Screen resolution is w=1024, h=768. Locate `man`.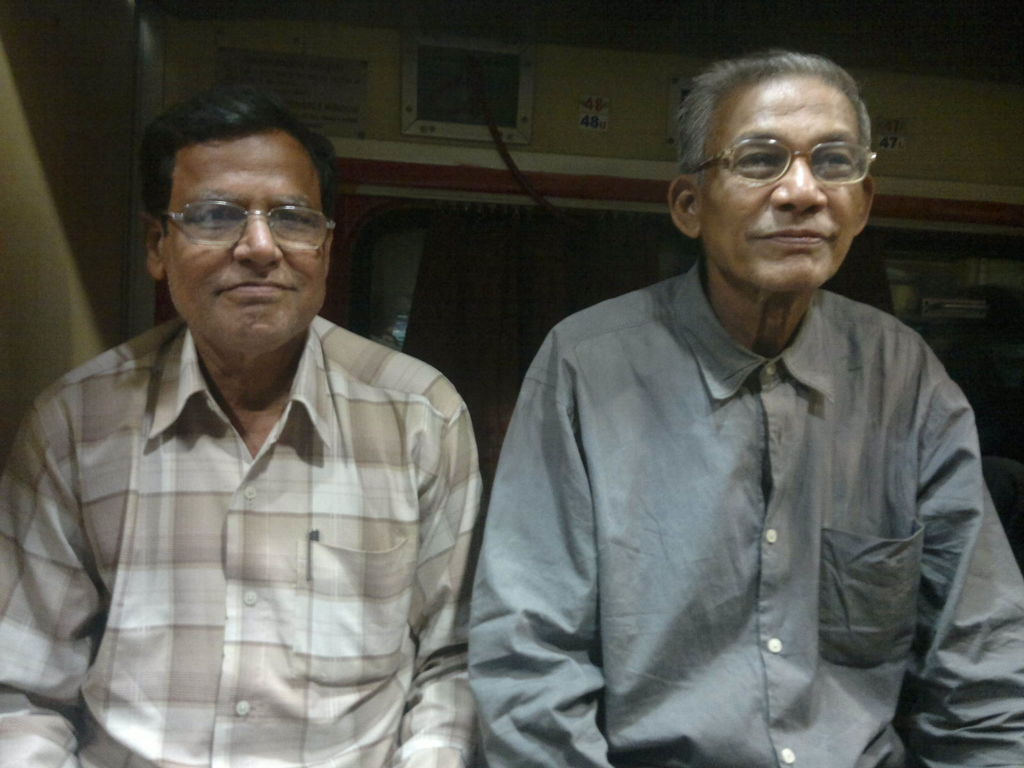
x1=0, y1=80, x2=489, y2=767.
